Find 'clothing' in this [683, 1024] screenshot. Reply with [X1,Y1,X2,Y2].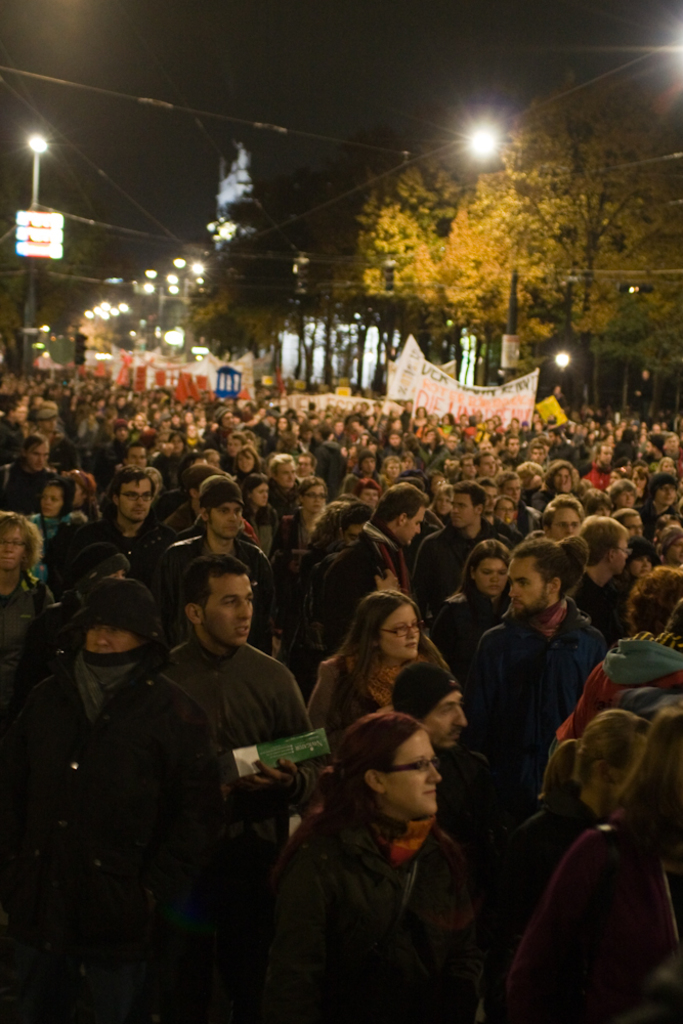
[243,509,280,555].
